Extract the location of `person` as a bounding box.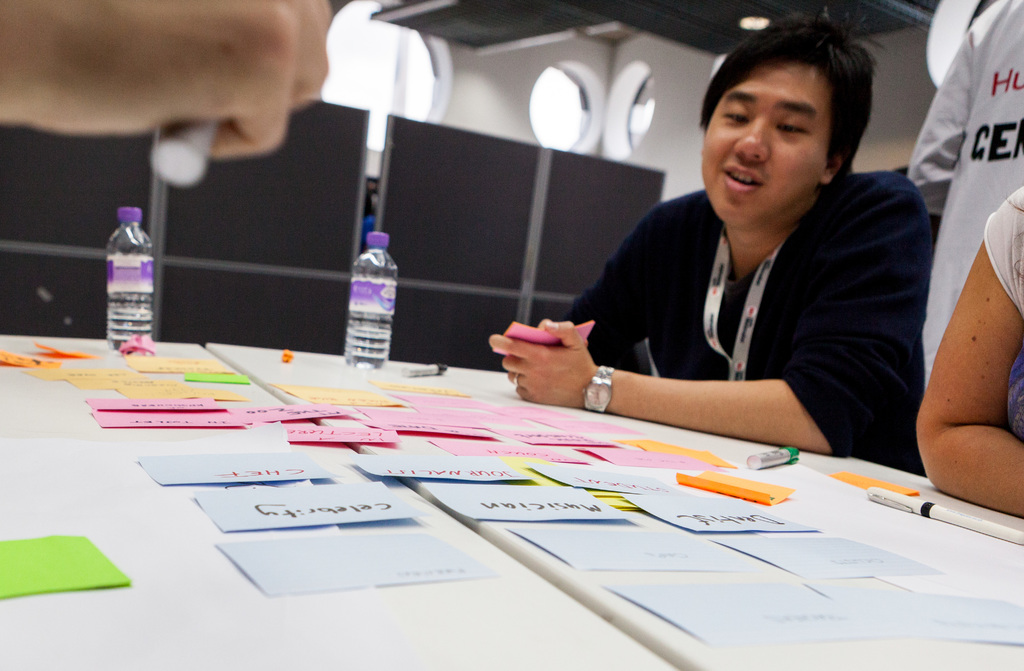
0 0 330 161.
